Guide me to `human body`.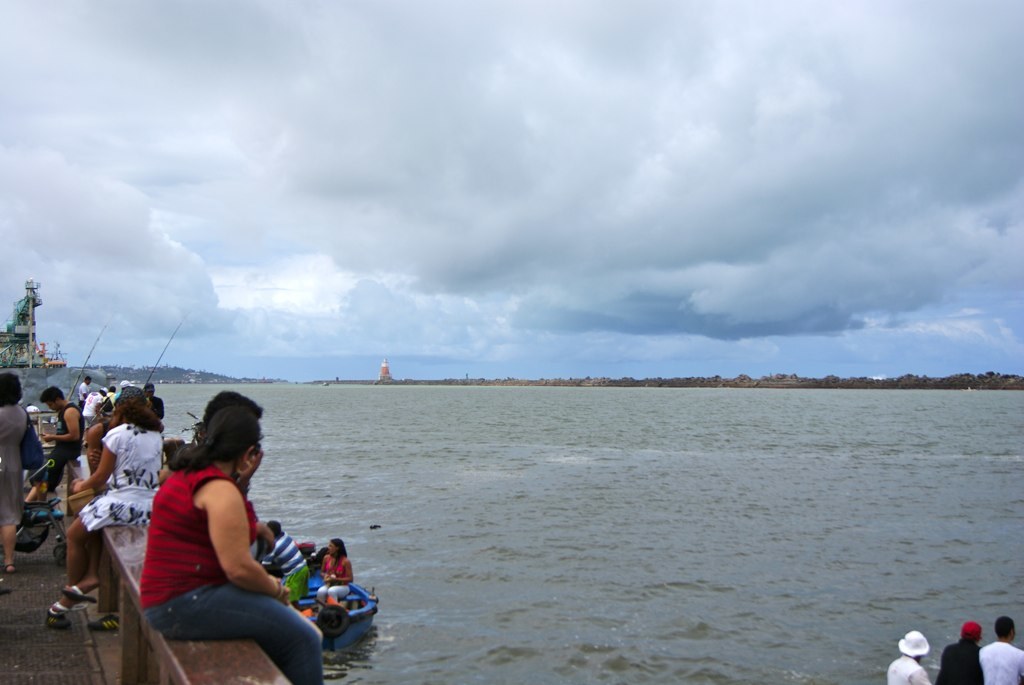
Guidance: {"left": 314, "top": 534, "right": 357, "bottom": 608}.
